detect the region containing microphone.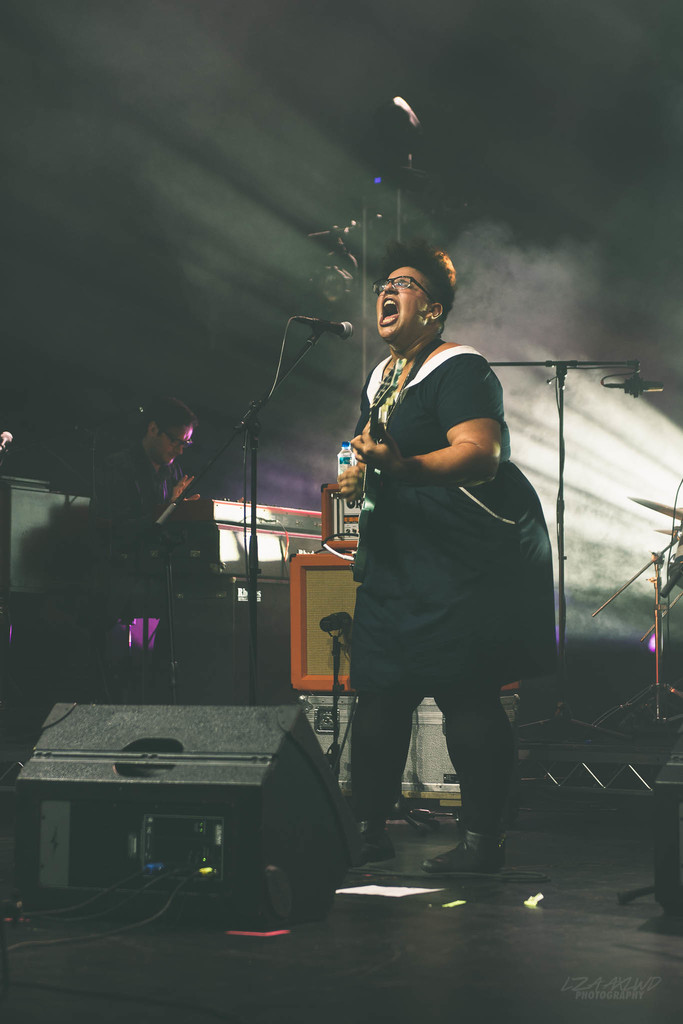
(0,428,15,450).
